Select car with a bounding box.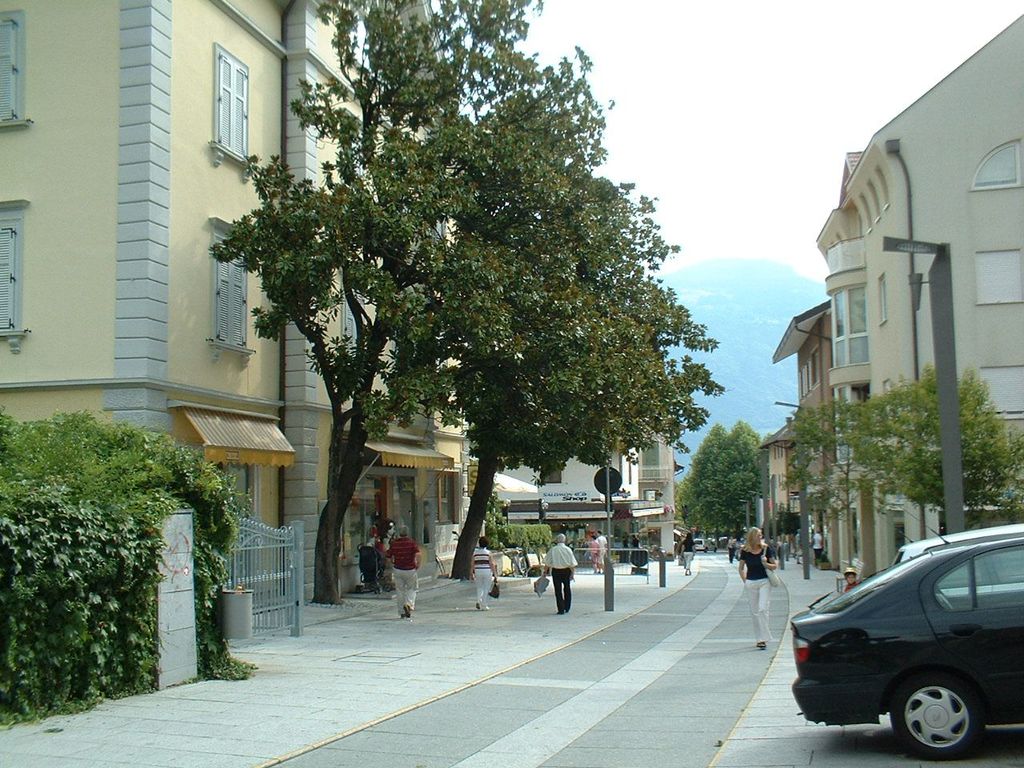
detection(783, 525, 1023, 755).
